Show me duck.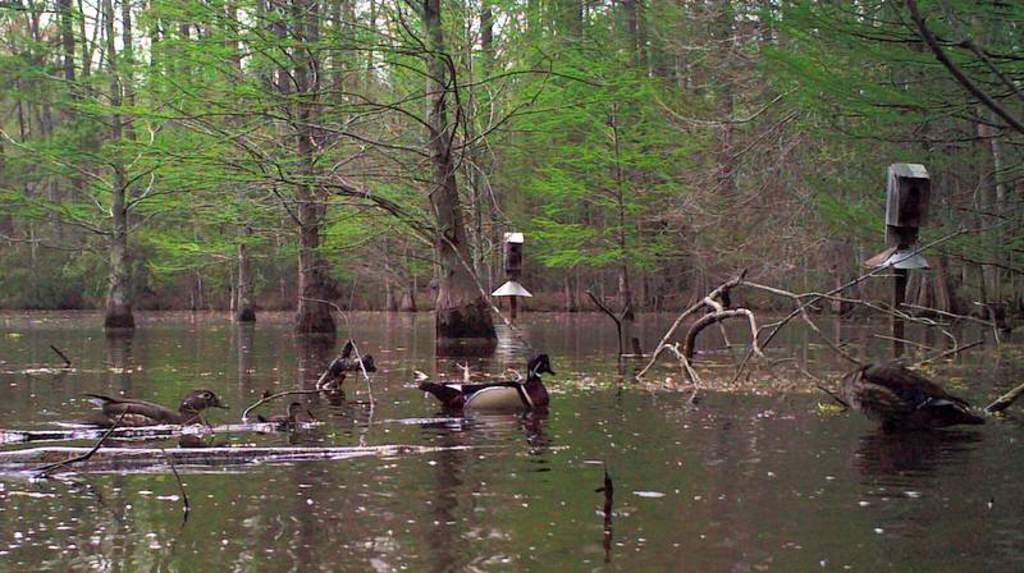
duck is here: <box>317,339,374,402</box>.
